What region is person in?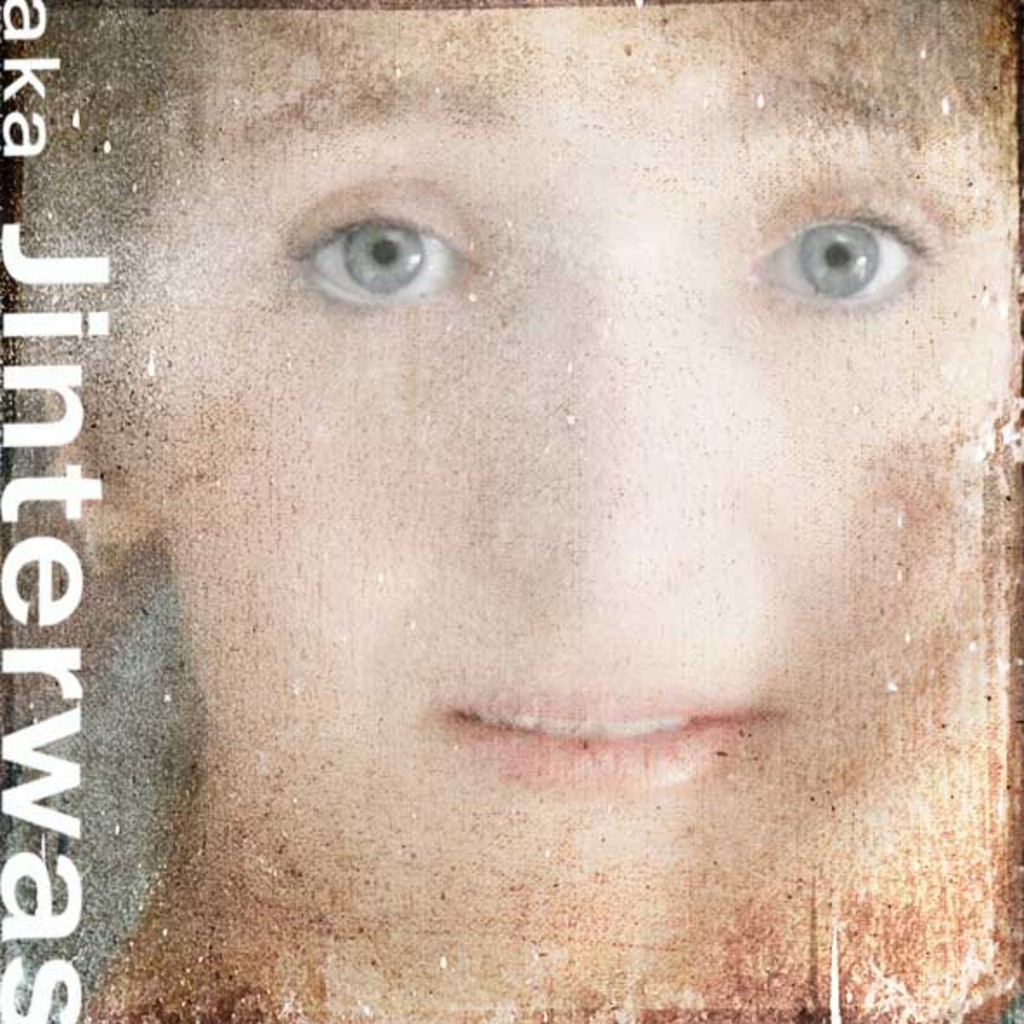
17/0/1022/1022.
